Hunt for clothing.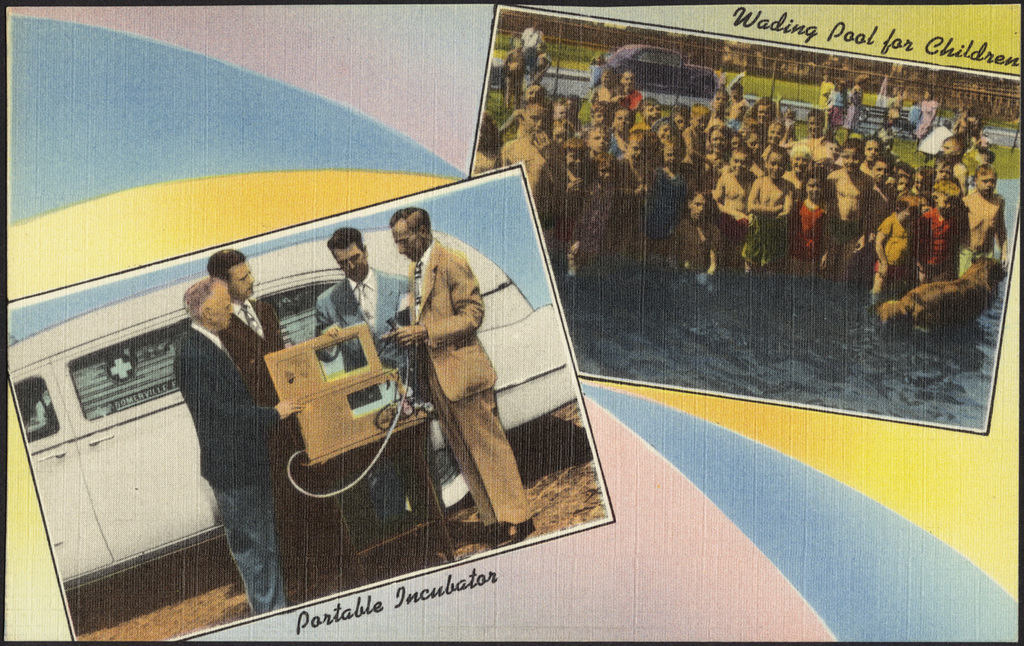
Hunted down at box=[412, 250, 528, 529].
